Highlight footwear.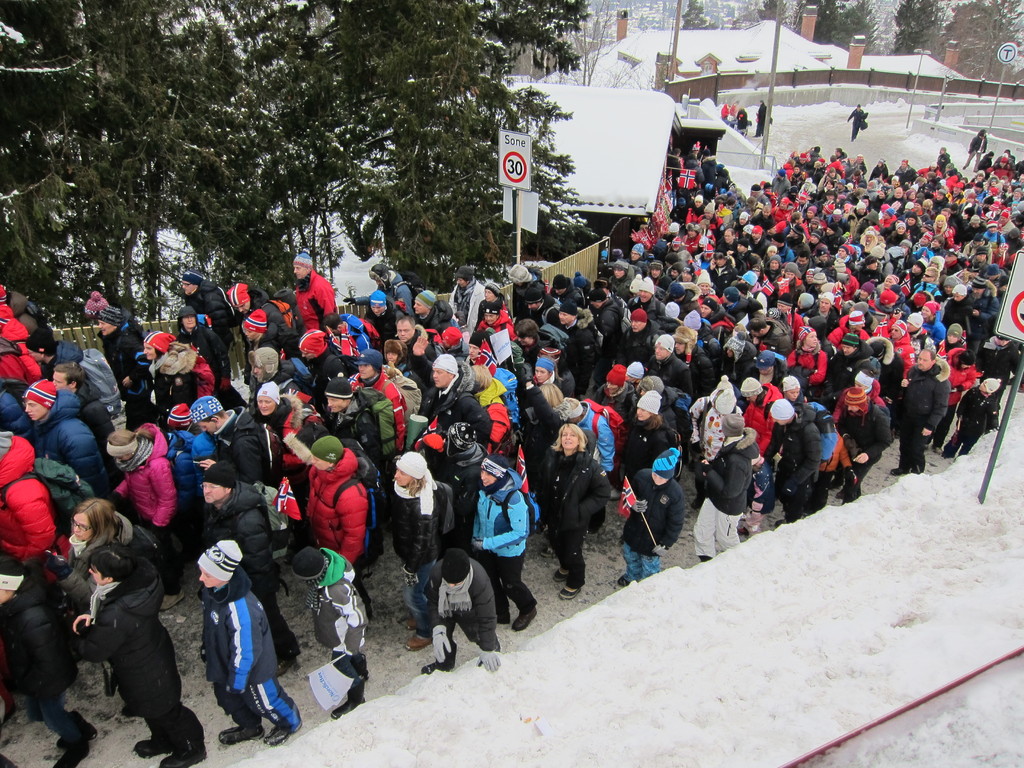
Highlighted region: locate(218, 728, 264, 744).
